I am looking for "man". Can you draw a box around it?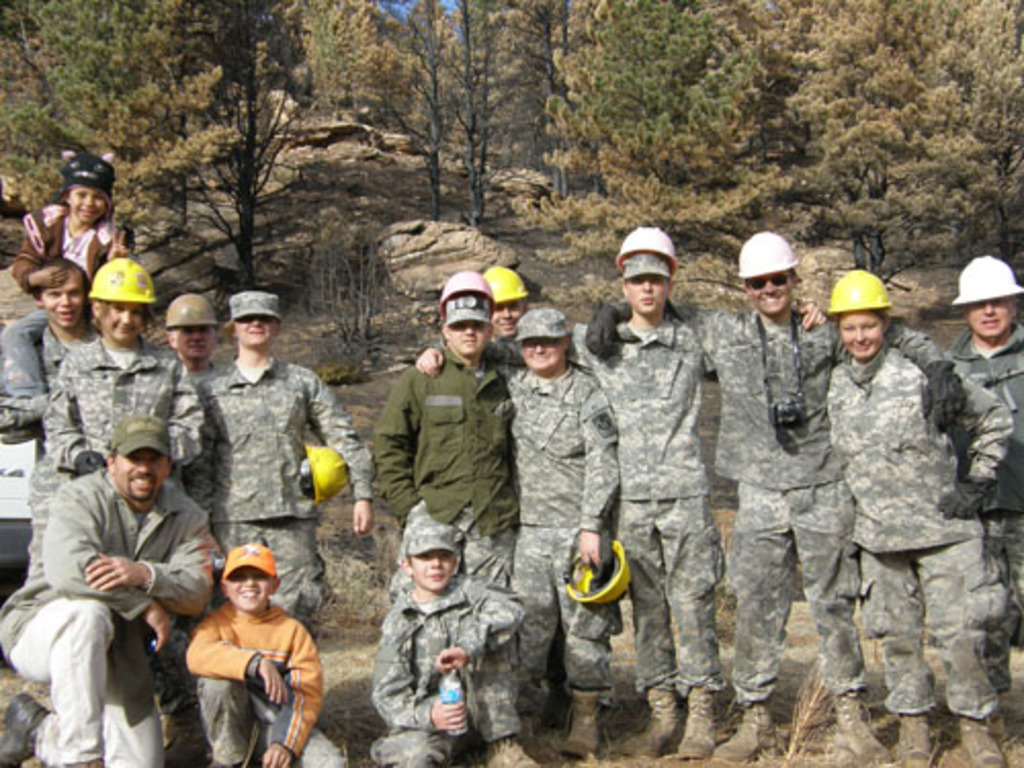
Sure, the bounding box is 578, 233, 967, 766.
